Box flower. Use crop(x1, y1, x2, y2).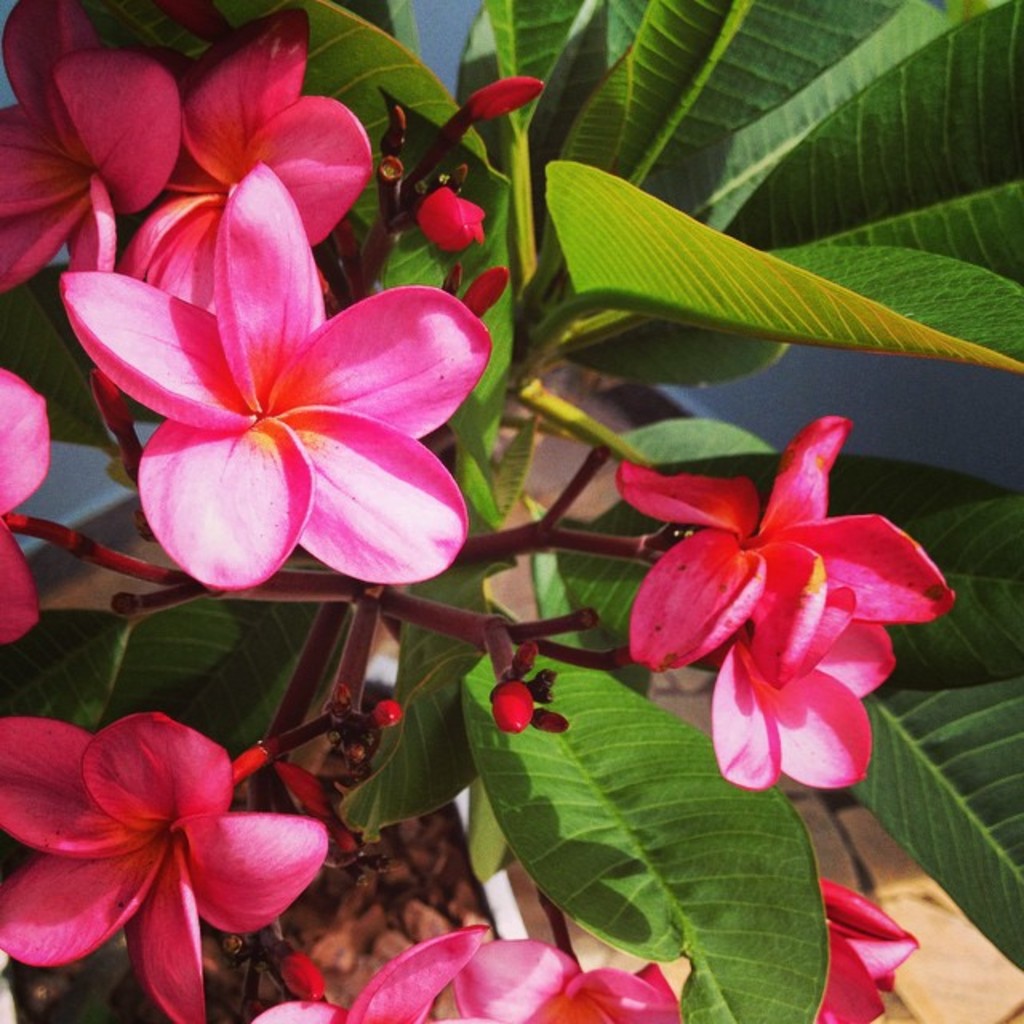
crop(69, 192, 506, 603).
